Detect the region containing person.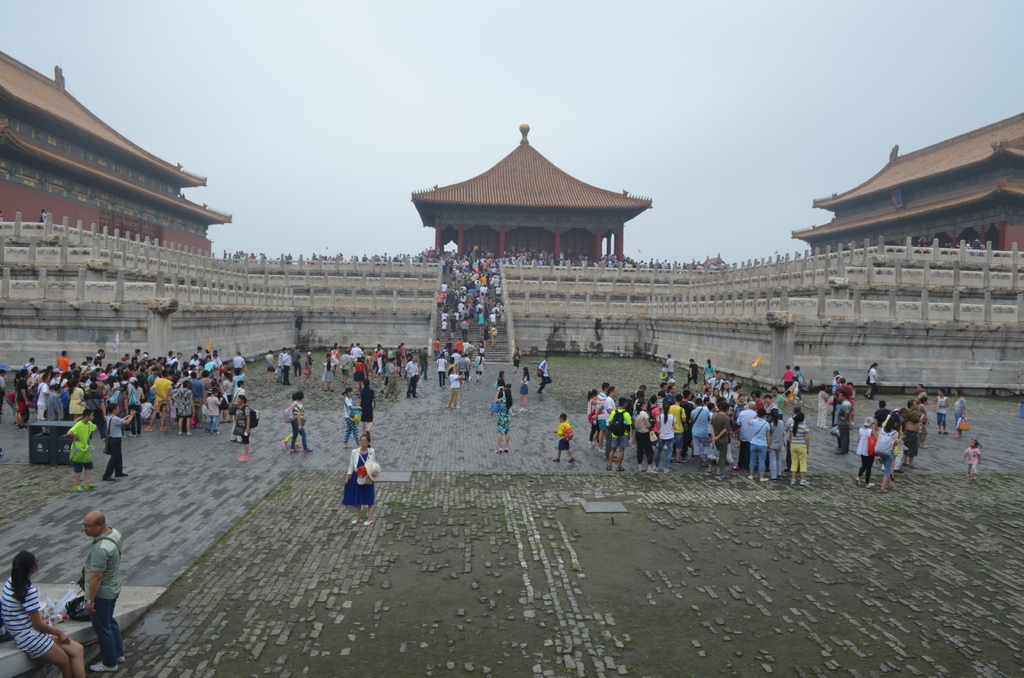
rect(58, 352, 72, 370).
